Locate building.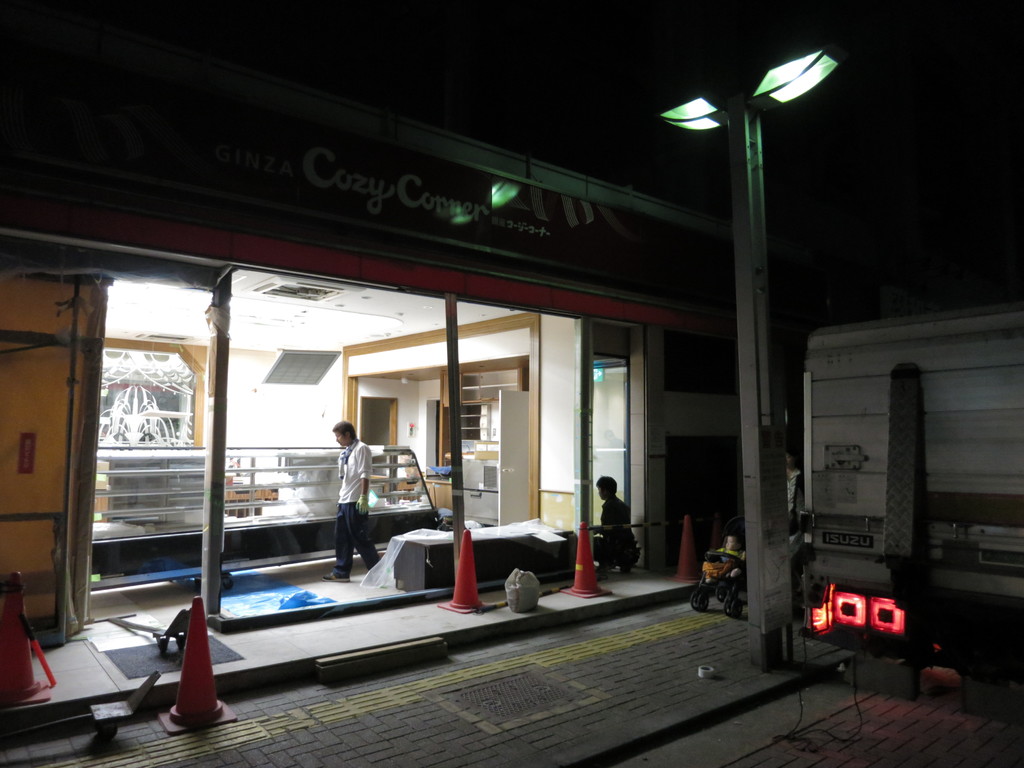
Bounding box: 0/11/851/746.
